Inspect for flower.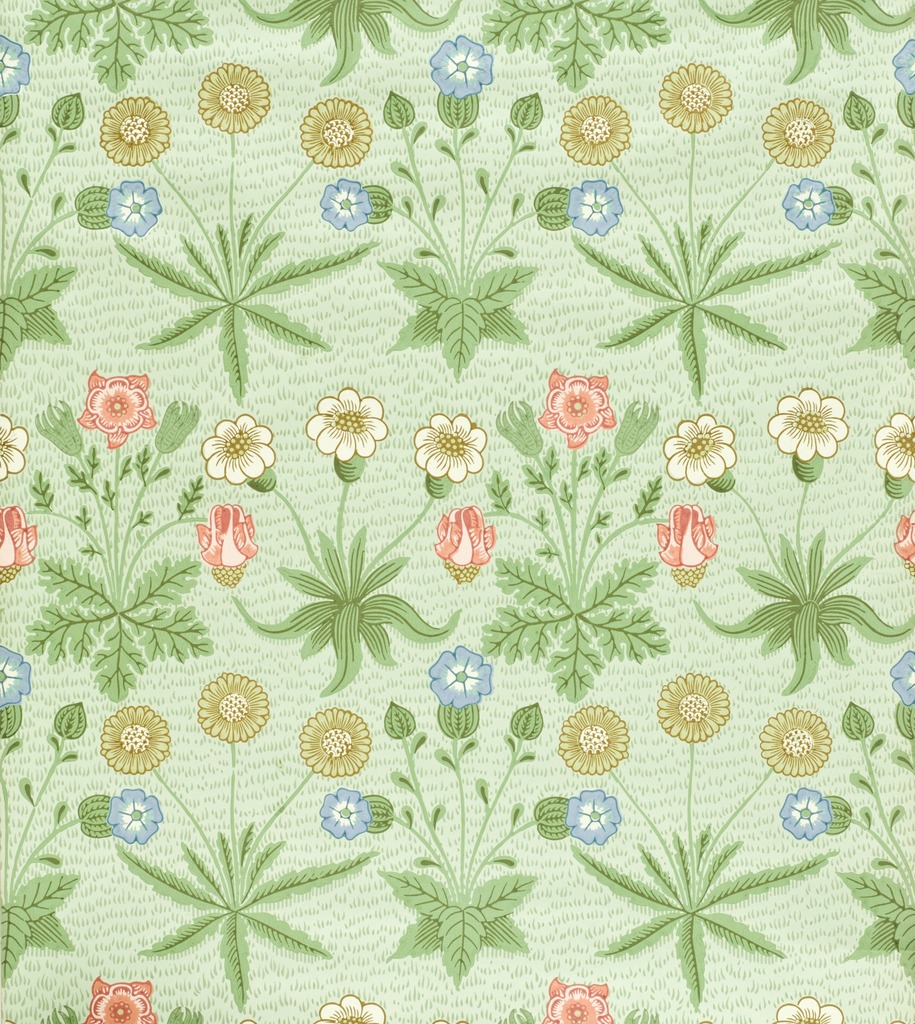
Inspection: crop(309, 386, 388, 460).
